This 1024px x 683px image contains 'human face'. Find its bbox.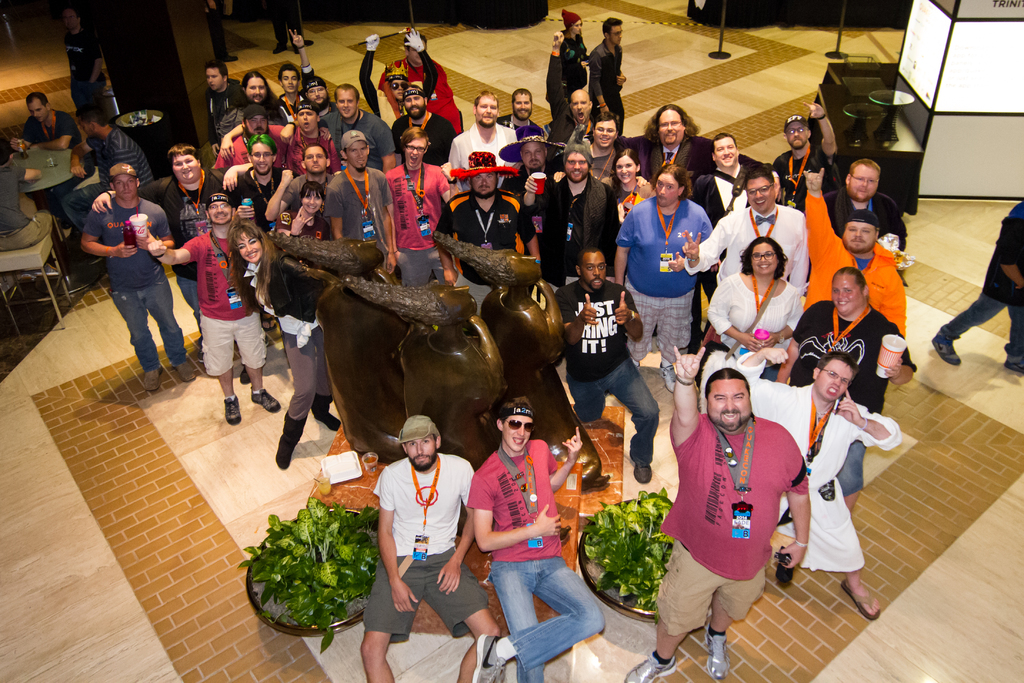
[403, 95, 426, 119].
